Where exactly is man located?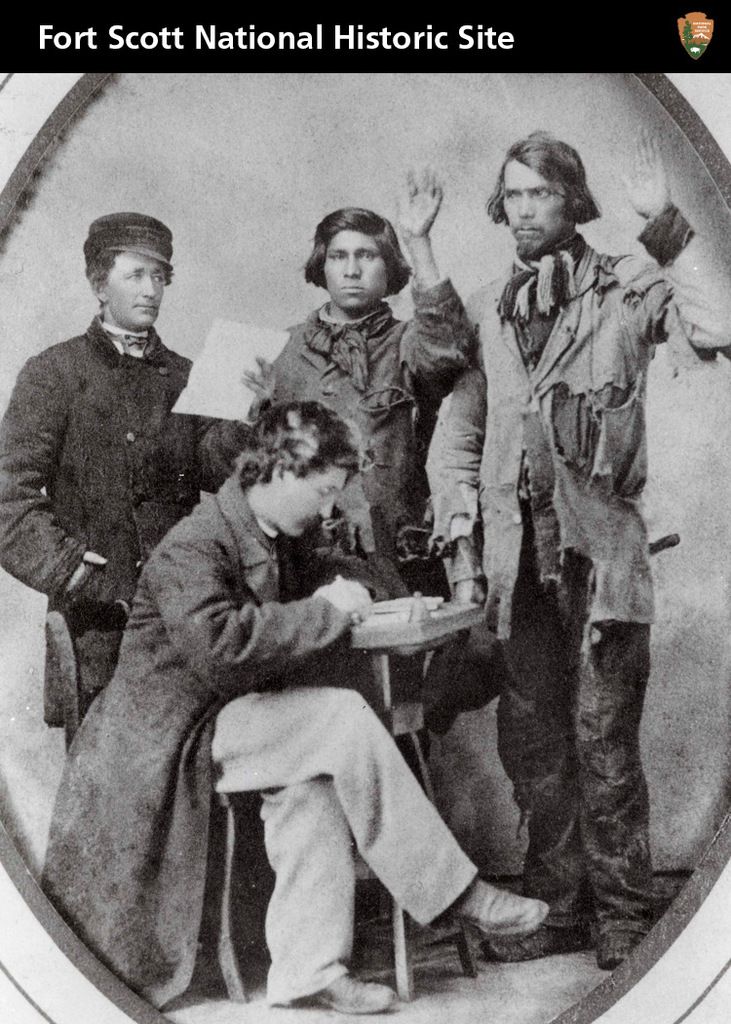
Its bounding box is x1=0 y1=217 x2=250 y2=775.
